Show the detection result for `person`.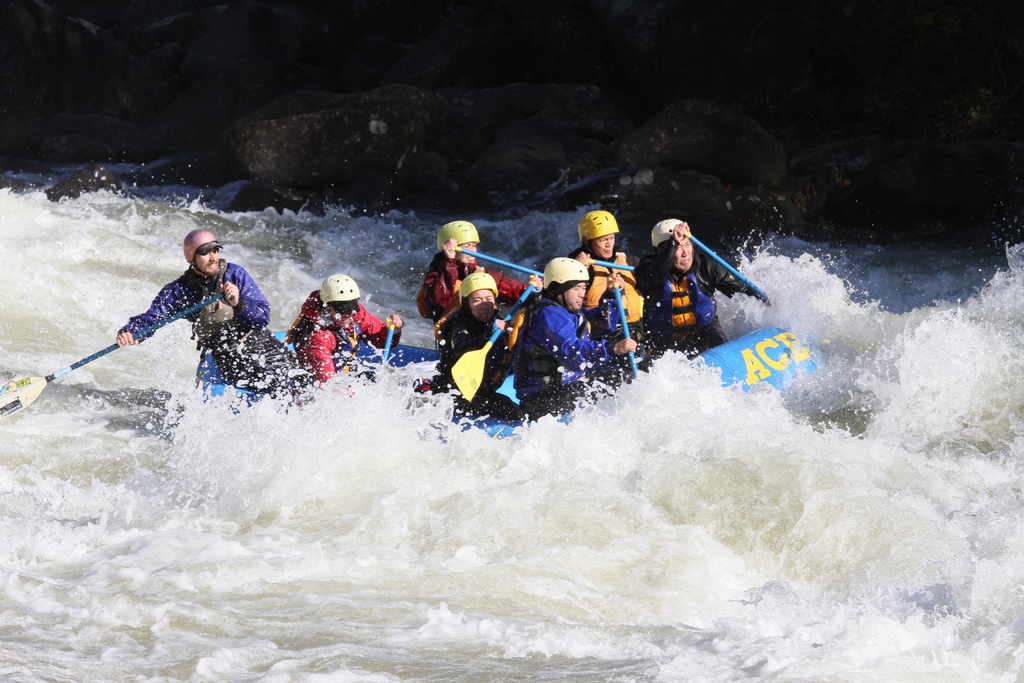
280/276/398/379.
